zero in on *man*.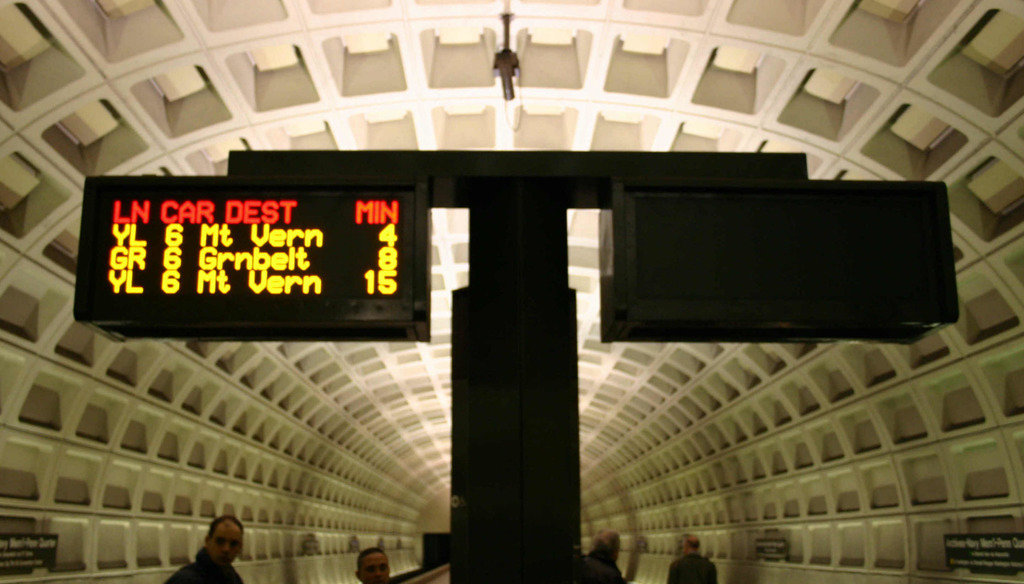
Zeroed in: <bbox>582, 528, 620, 583</bbox>.
